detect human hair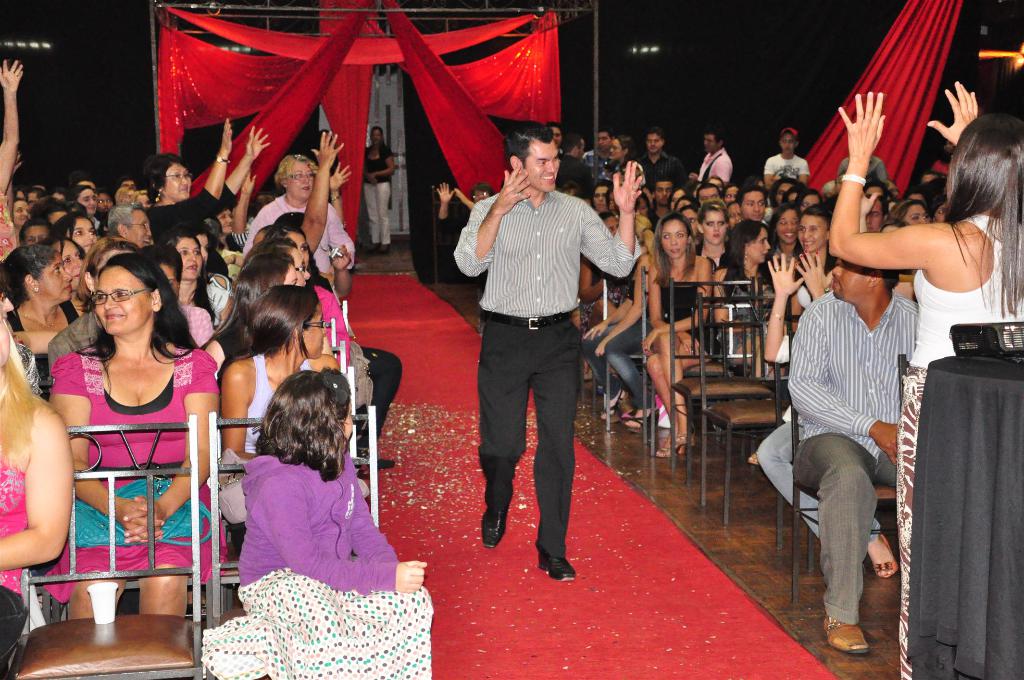
{"left": 644, "top": 125, "right": 665, "bottom": 144}
